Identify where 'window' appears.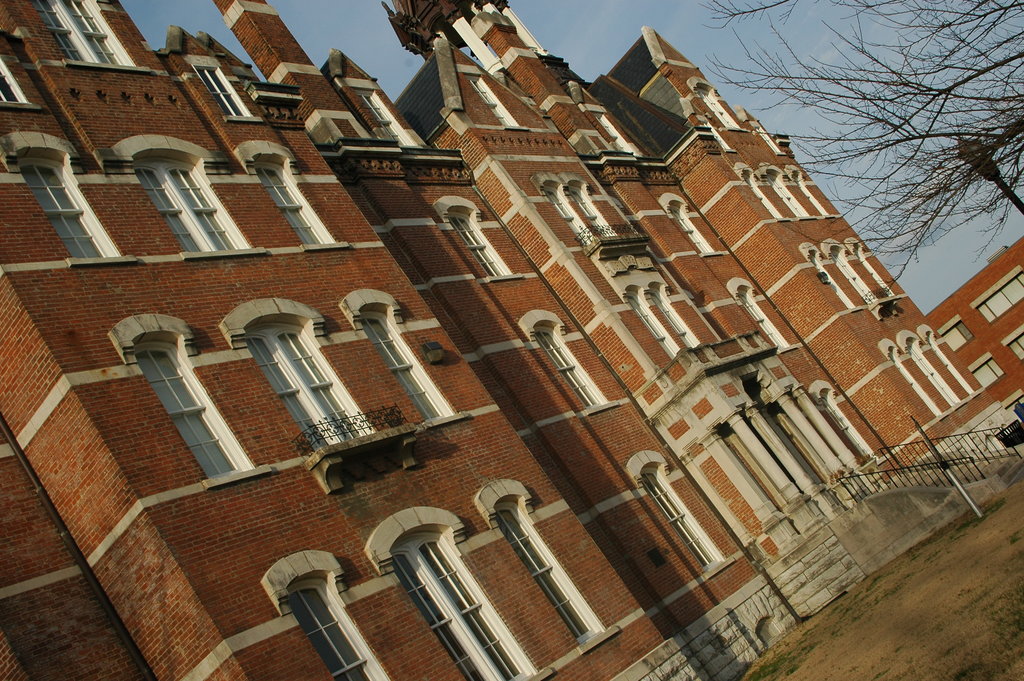
Appears at rect(689, 75, 750, 129).
